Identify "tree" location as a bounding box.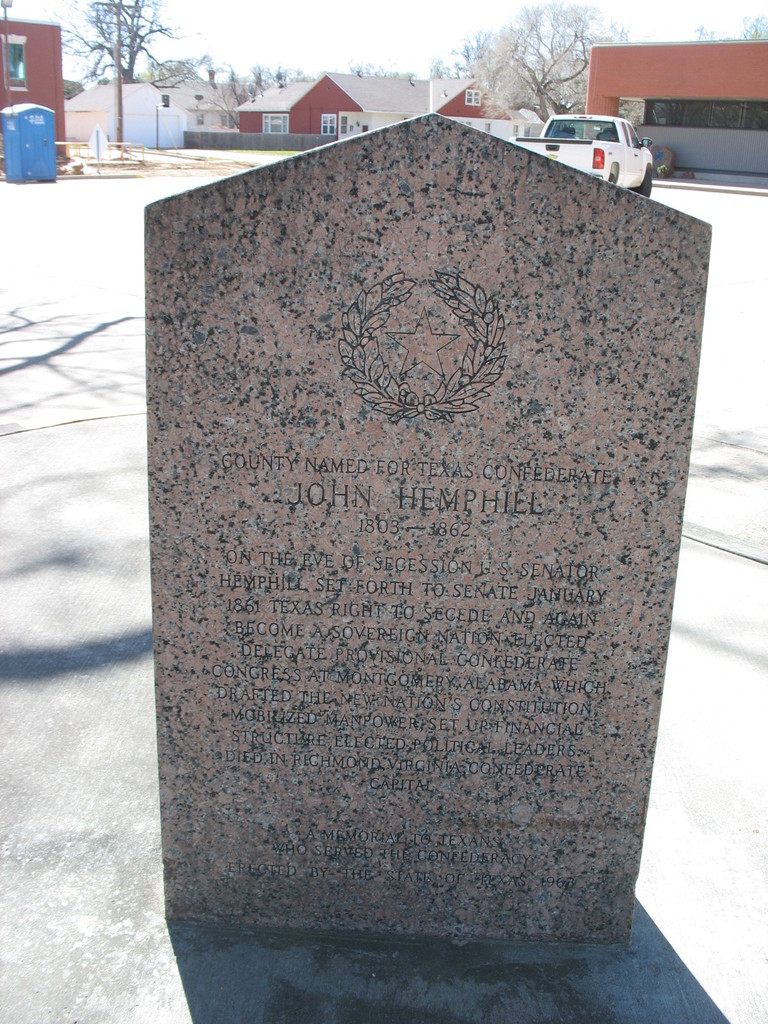
box=[460, 29, 490, 52].
